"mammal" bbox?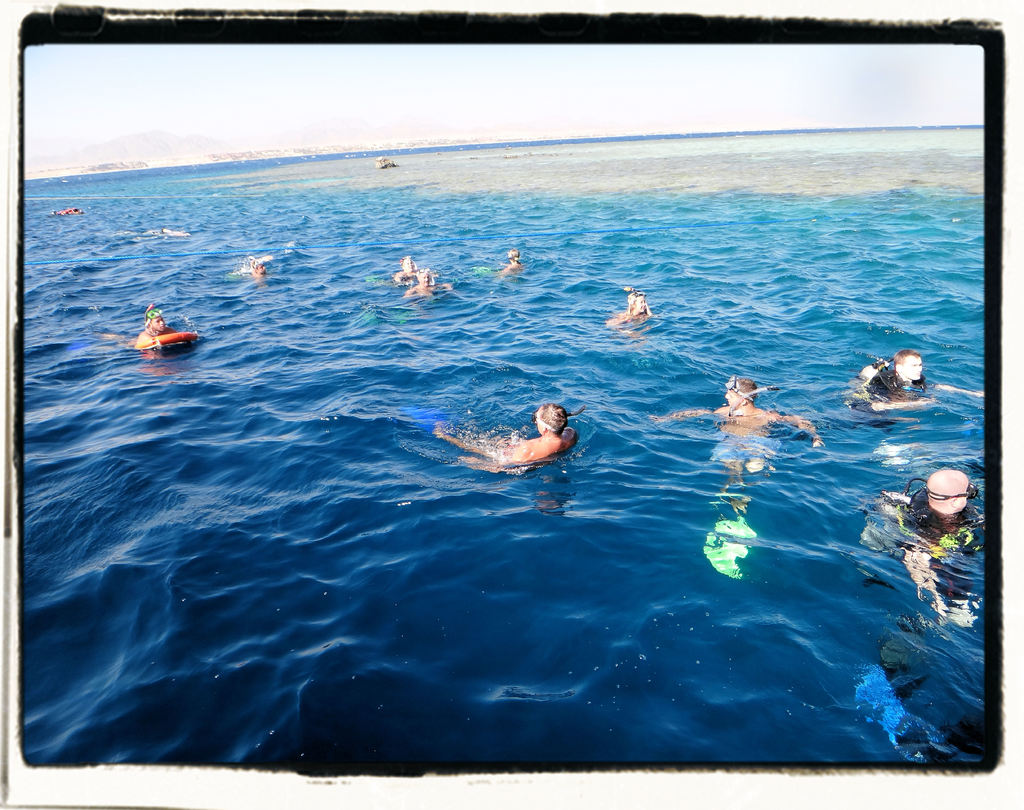
bbox(244, 255, 268, 277)
